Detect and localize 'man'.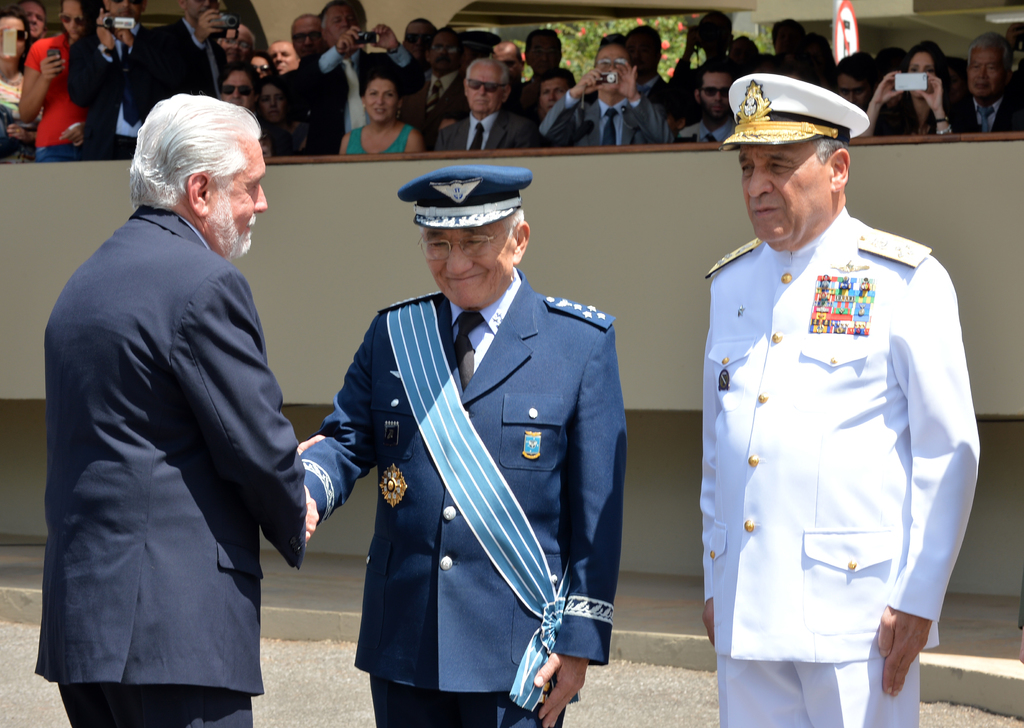
Localized at select_region(298, 164, 627, 727).
